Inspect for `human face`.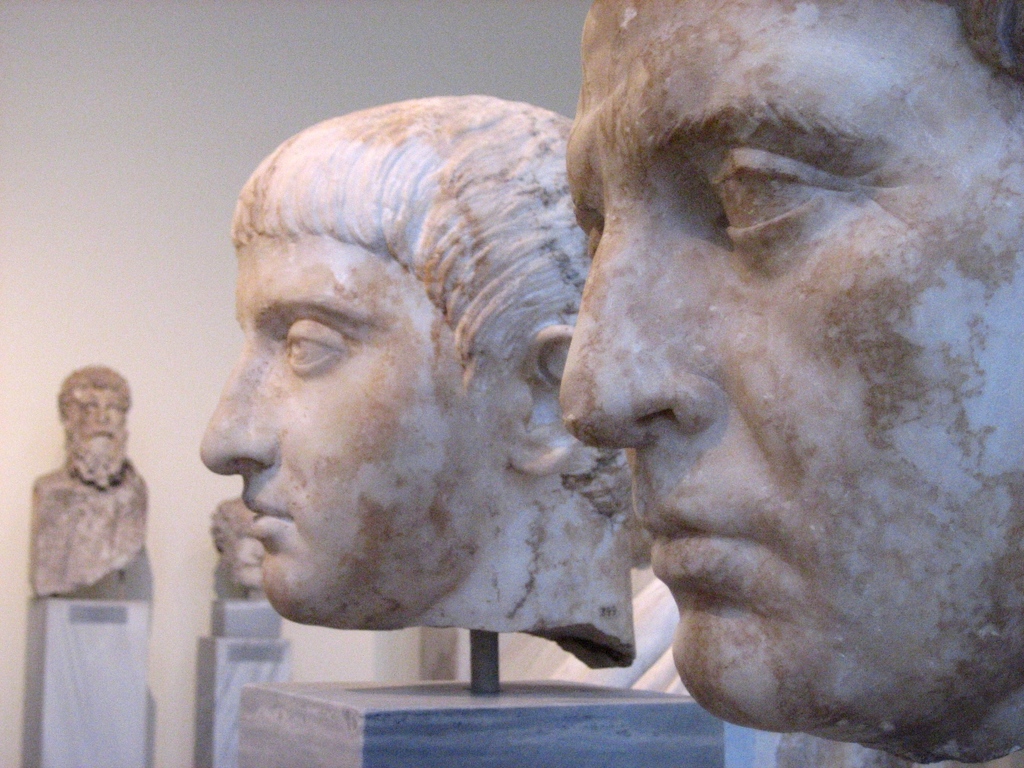
Inspection: {"left": 198, "top": 229, "right": 505, "bottom": 621}.
